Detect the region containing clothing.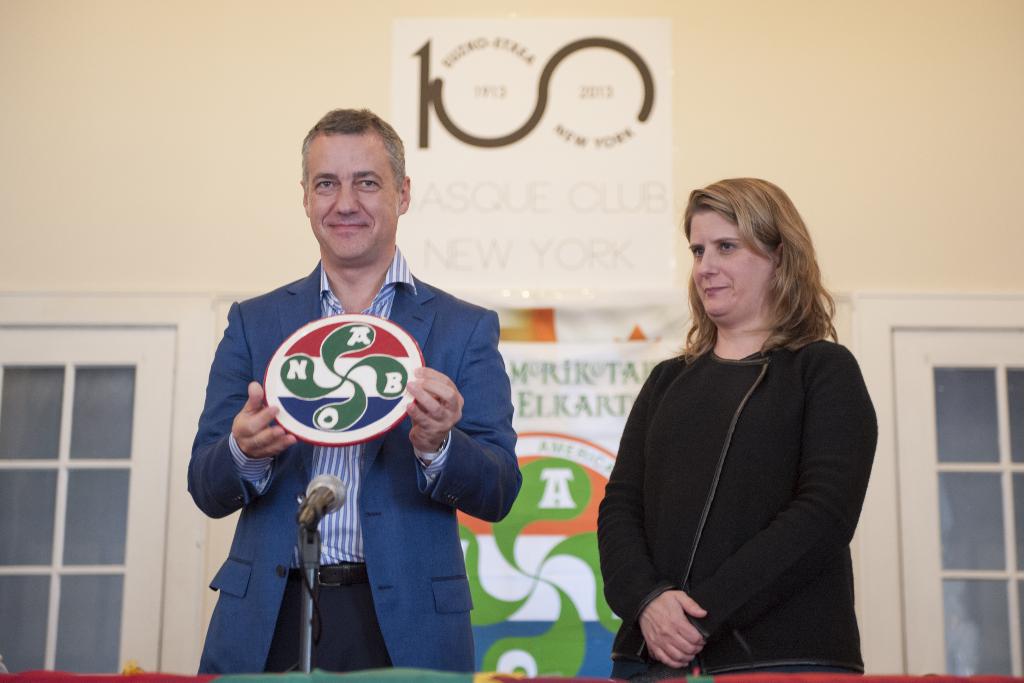
[286,244,421,566].
